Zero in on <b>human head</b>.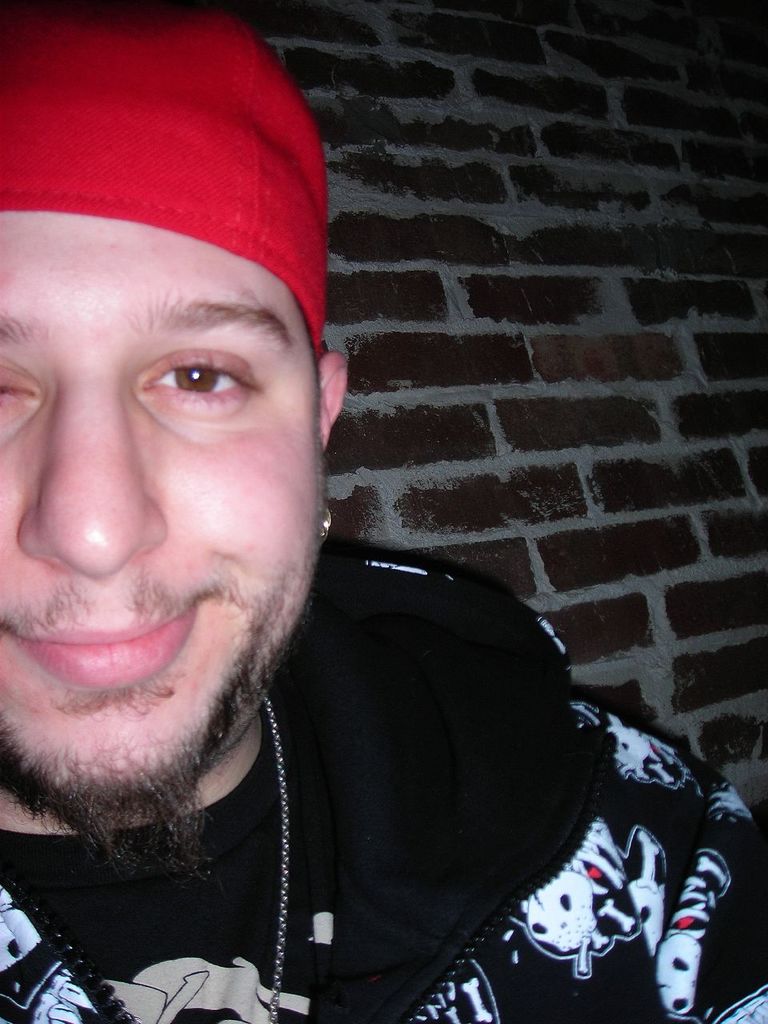
Zeroed in: crop(0, 66, 326, 699).
